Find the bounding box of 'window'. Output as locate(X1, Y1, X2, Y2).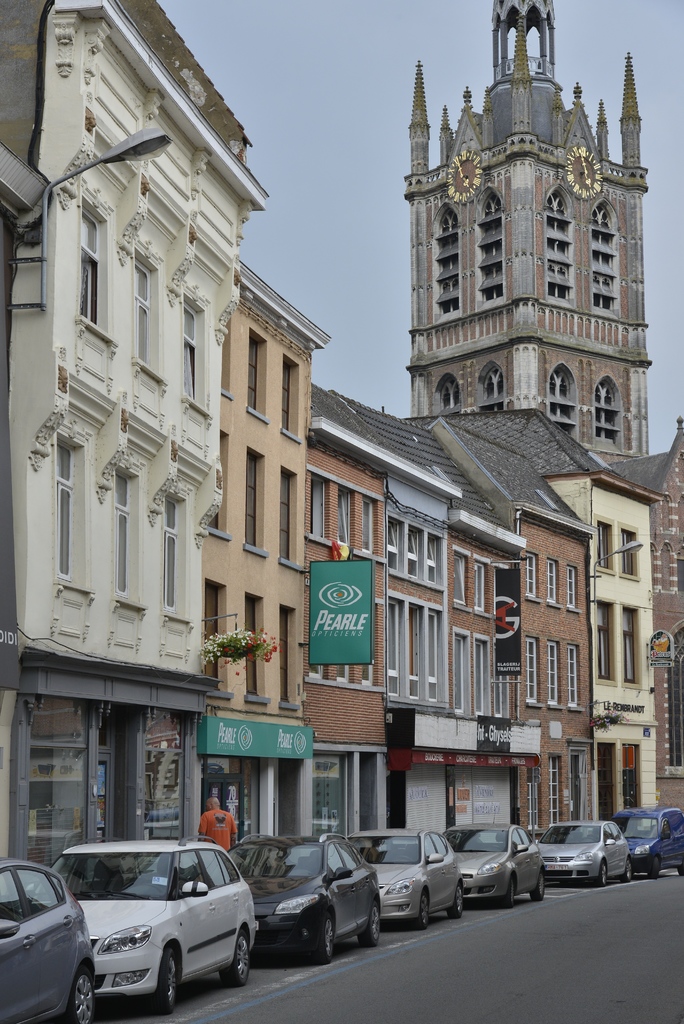
locate(478, 641, 486, 708).
